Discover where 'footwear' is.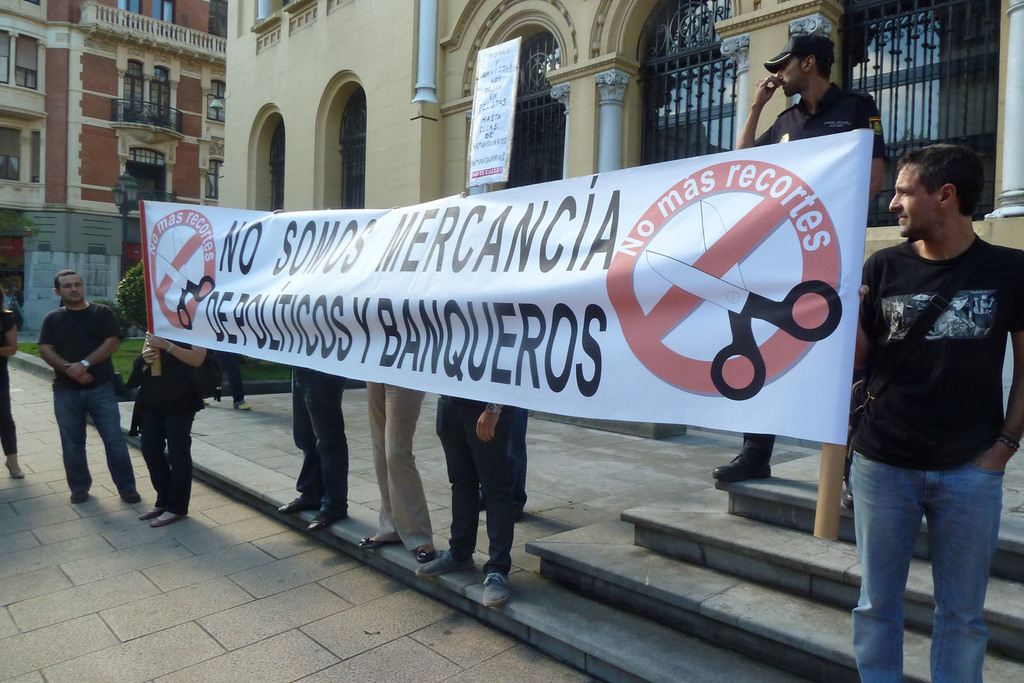
Discovered at (151,508,182,524).
